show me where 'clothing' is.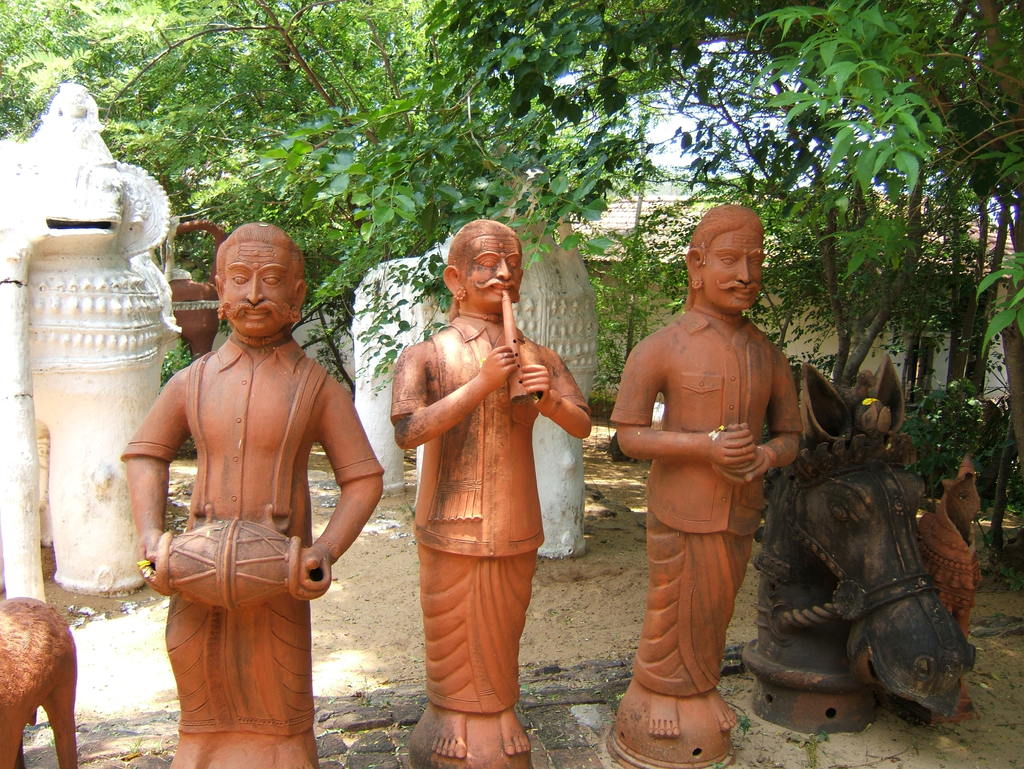
'clothing' is at left=120, top=330, right=384, bottom=768.
